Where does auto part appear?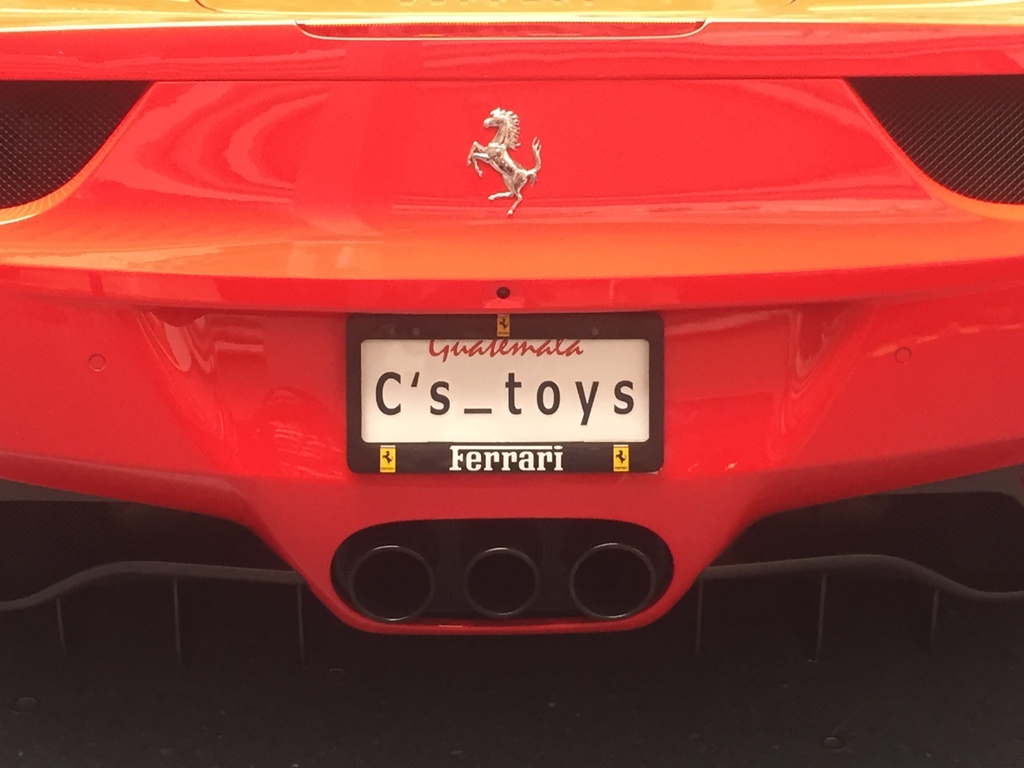
Appears at select_region(8, 0, 1023, 764).
